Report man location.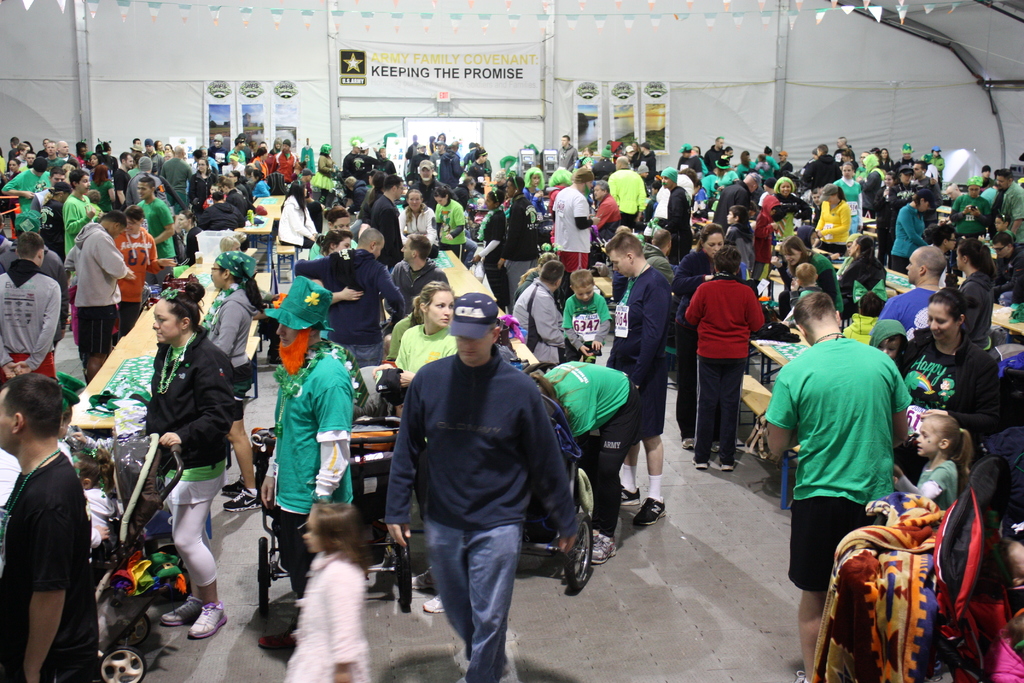
Report: (left=58, top=138, right=77, bottom=165).
